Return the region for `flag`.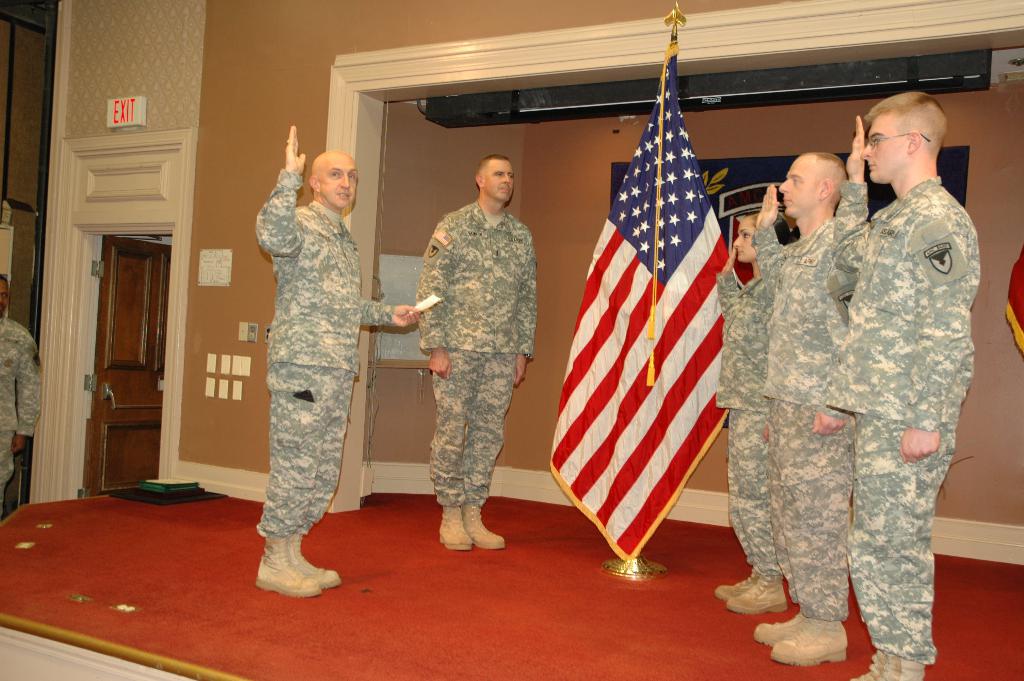
541,97,732,575.
